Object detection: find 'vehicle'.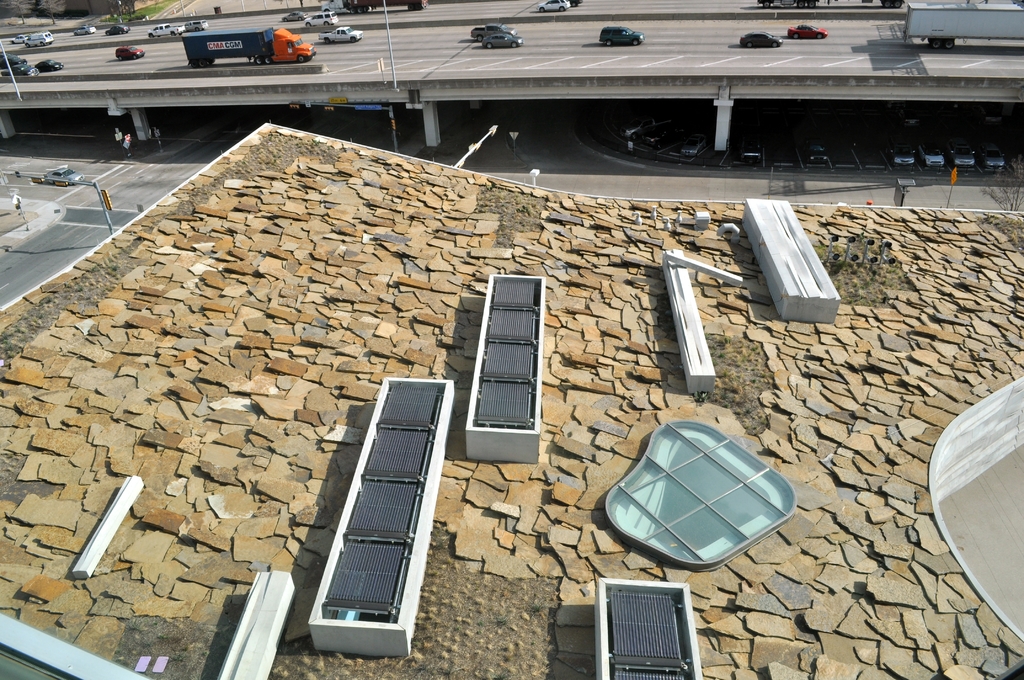
(740,31,782,49).
